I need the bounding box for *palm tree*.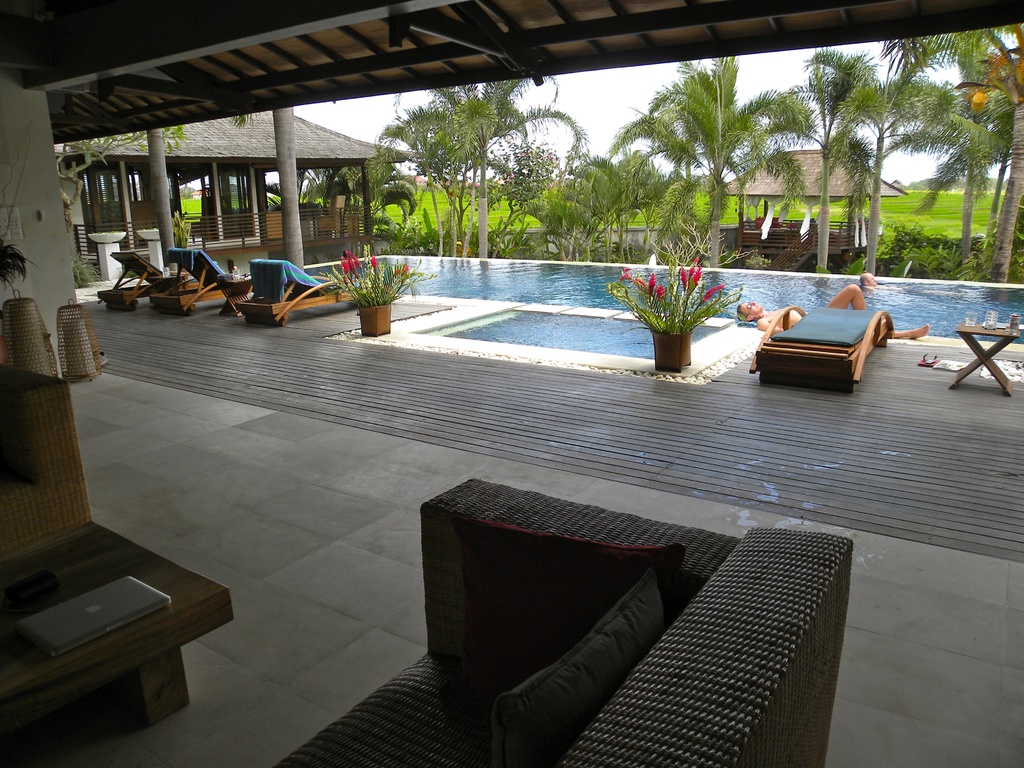
Here it is: locate(861, 68, 953, 255).
